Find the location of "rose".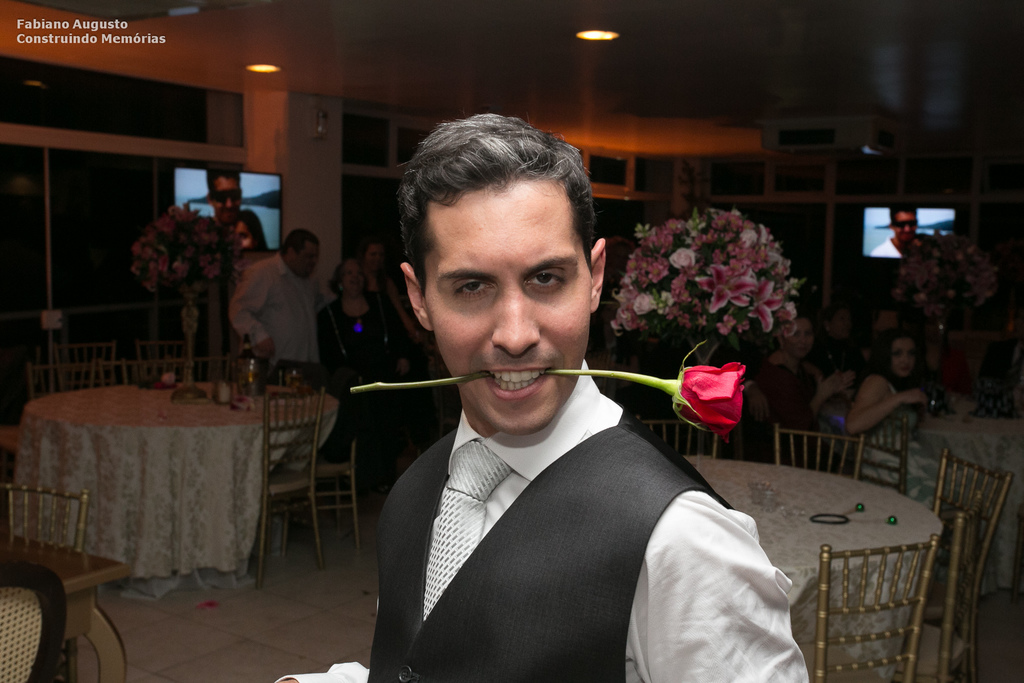
Location: bbox=(633, 292, 653, 317).
